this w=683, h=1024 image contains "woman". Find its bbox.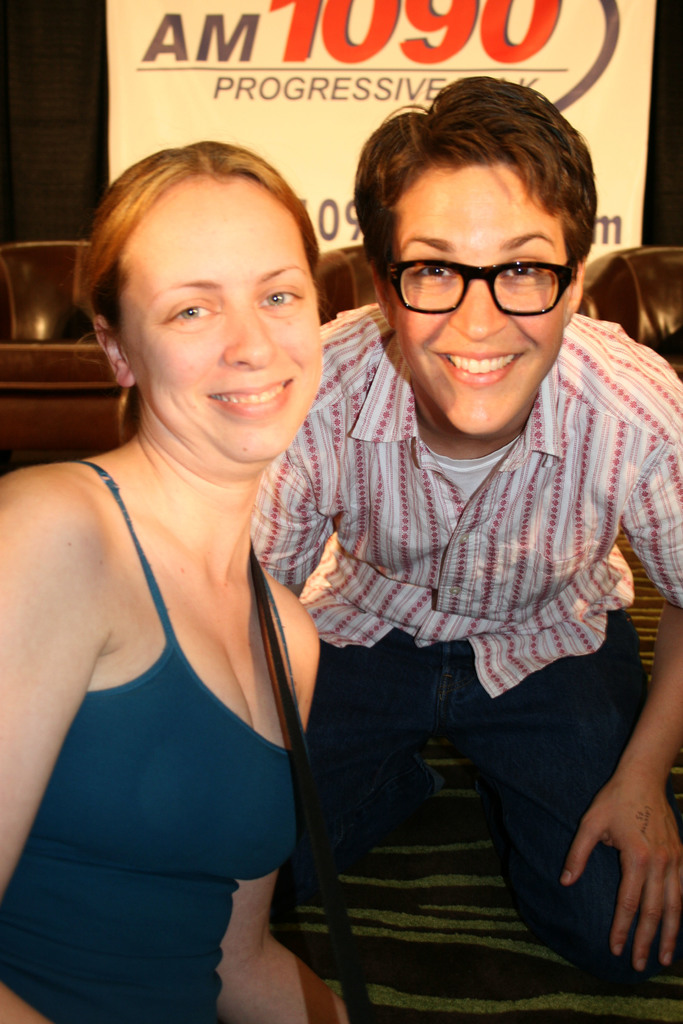
pyautogui.locateOnScreen(0, 107, 374, 1023).
